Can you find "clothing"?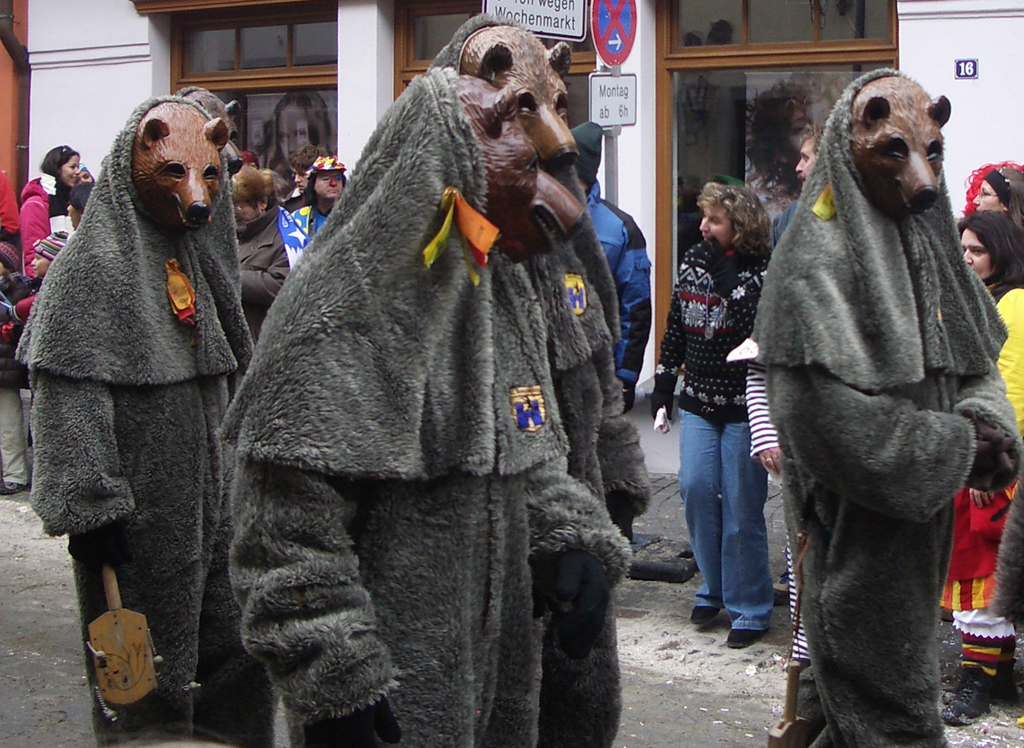
Yes, bounding box: {"x1": 648, "y1": 244, "x2": 773, "y2": 626}.
